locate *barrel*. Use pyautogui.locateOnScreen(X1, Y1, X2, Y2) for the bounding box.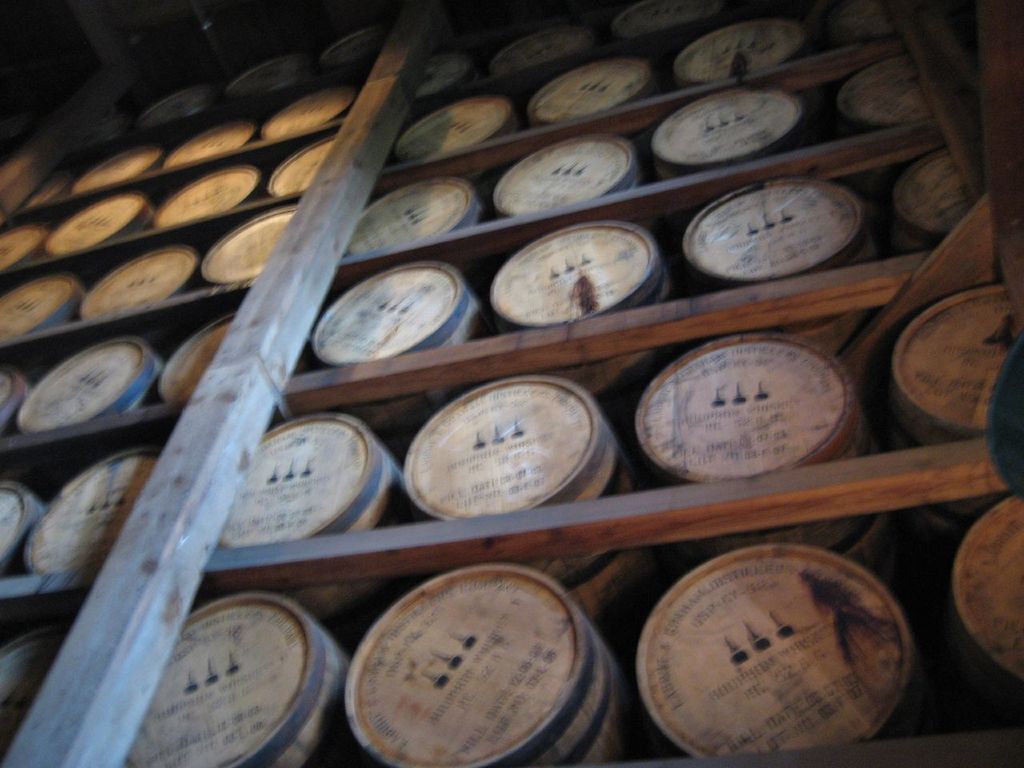
pyautogui.locateOnScreen(395, 373, 641, 657).
